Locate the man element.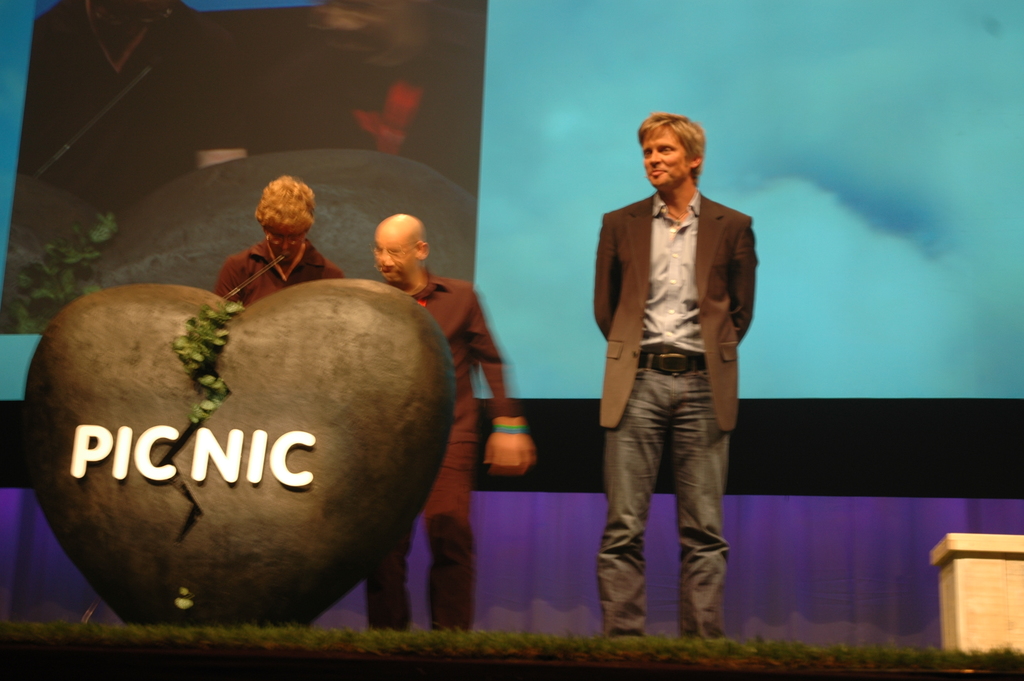
Element bbox: (374,215,541,635).
